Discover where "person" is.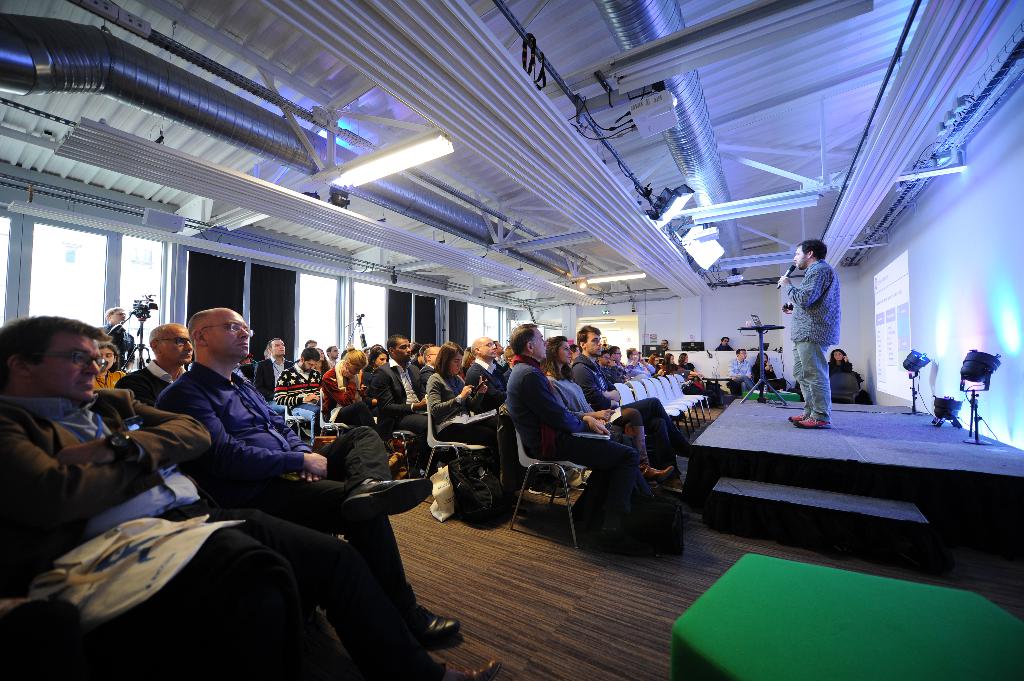
Discovered at 776:227:860:428.
